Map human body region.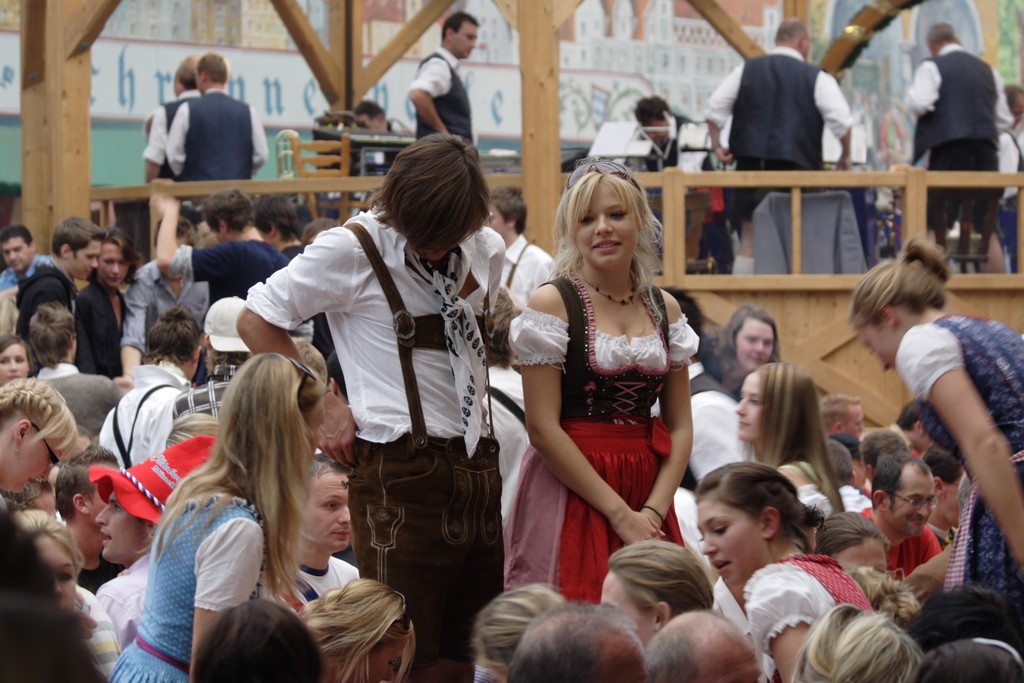
Mapped to box=[20, 214, 97, 366].
